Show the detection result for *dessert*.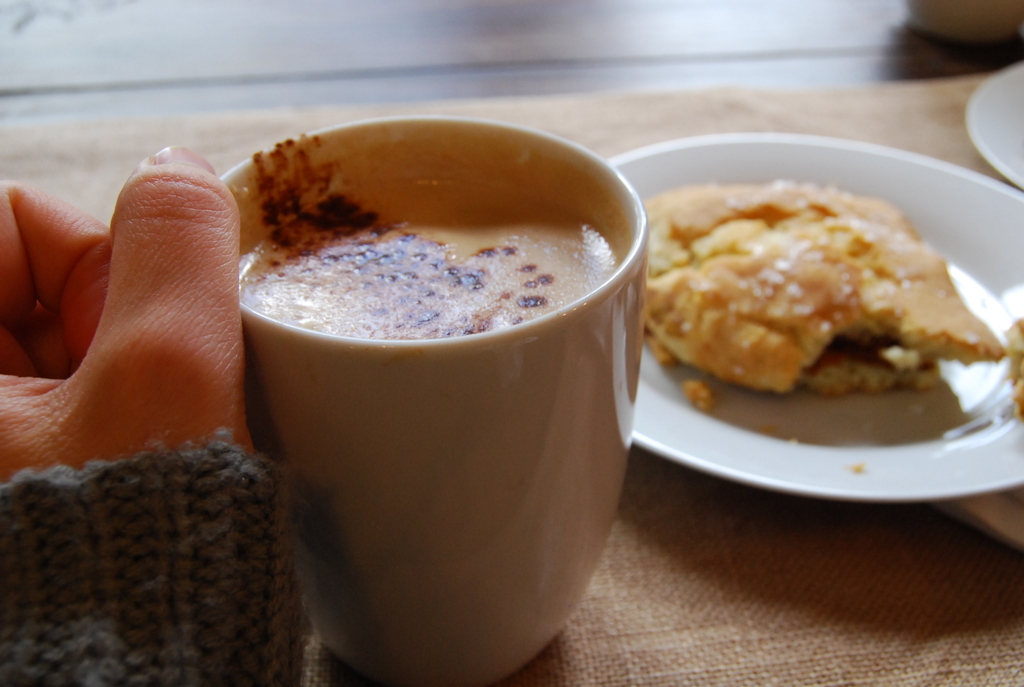
[x1=637, y1=180, x2=1002, y2=429].
